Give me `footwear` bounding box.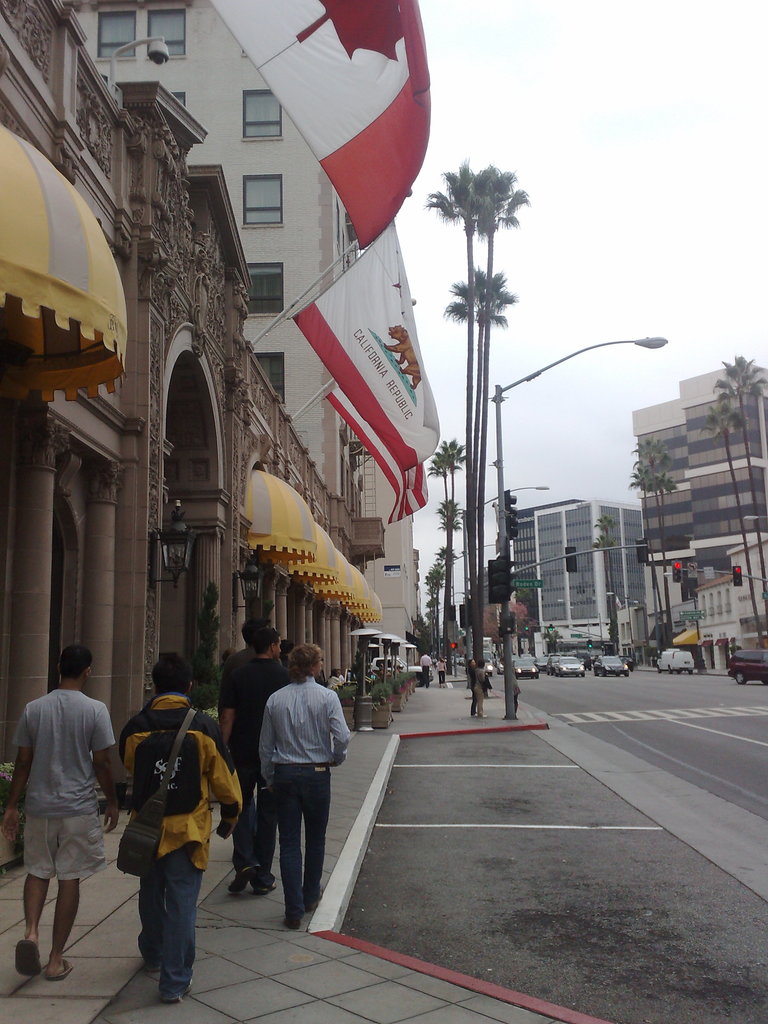
bbox(282, 917, 303, 929).
